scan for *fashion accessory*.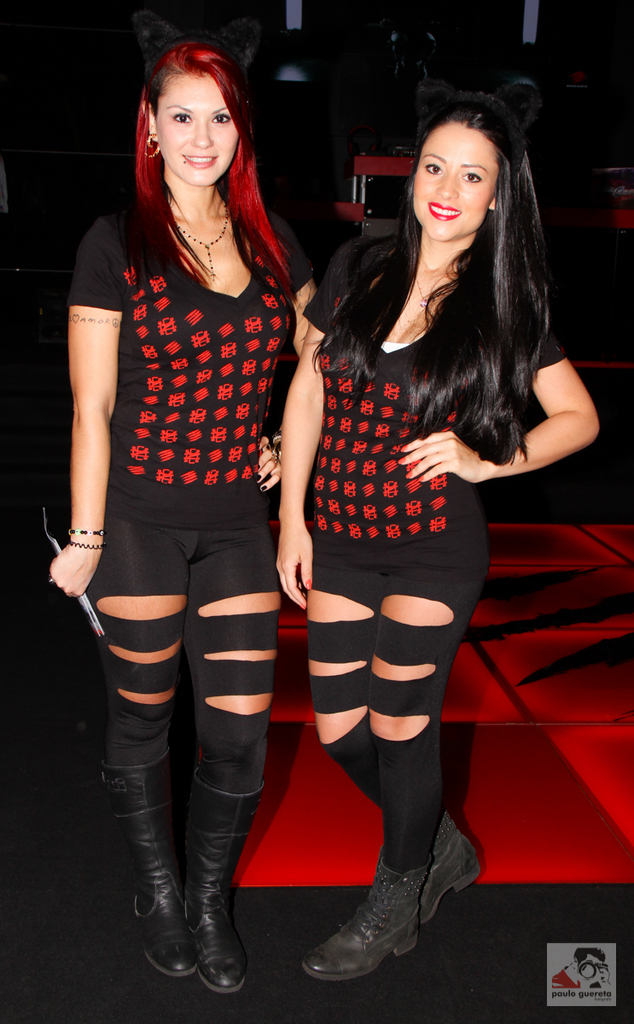
Scan result: Rect(95, 749, 196, 977).
